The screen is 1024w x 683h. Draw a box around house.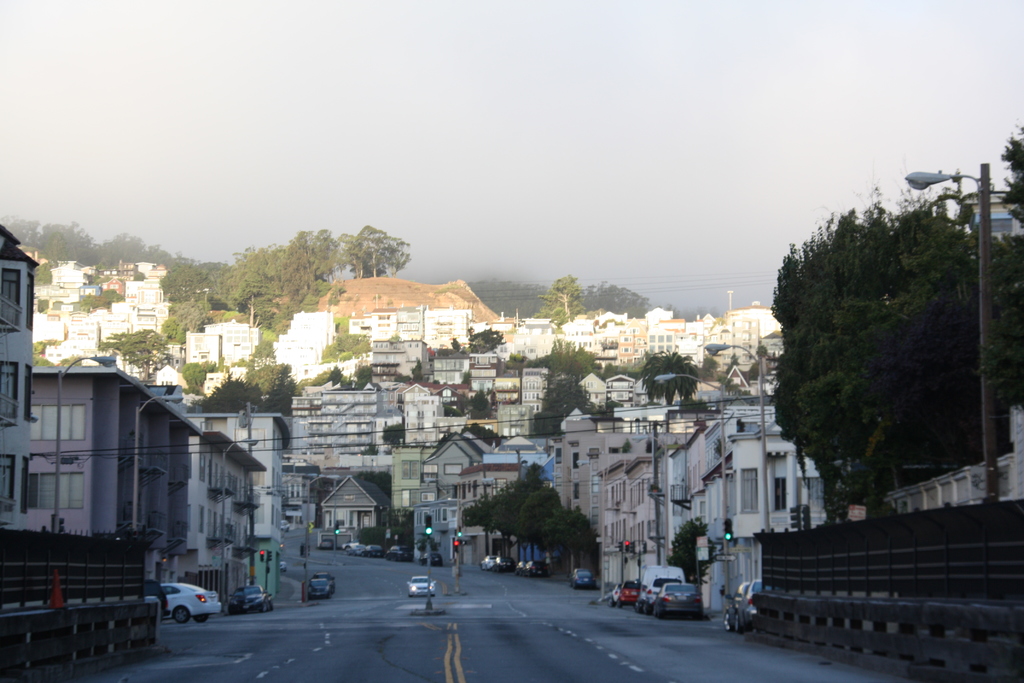
438:411:476:437.
